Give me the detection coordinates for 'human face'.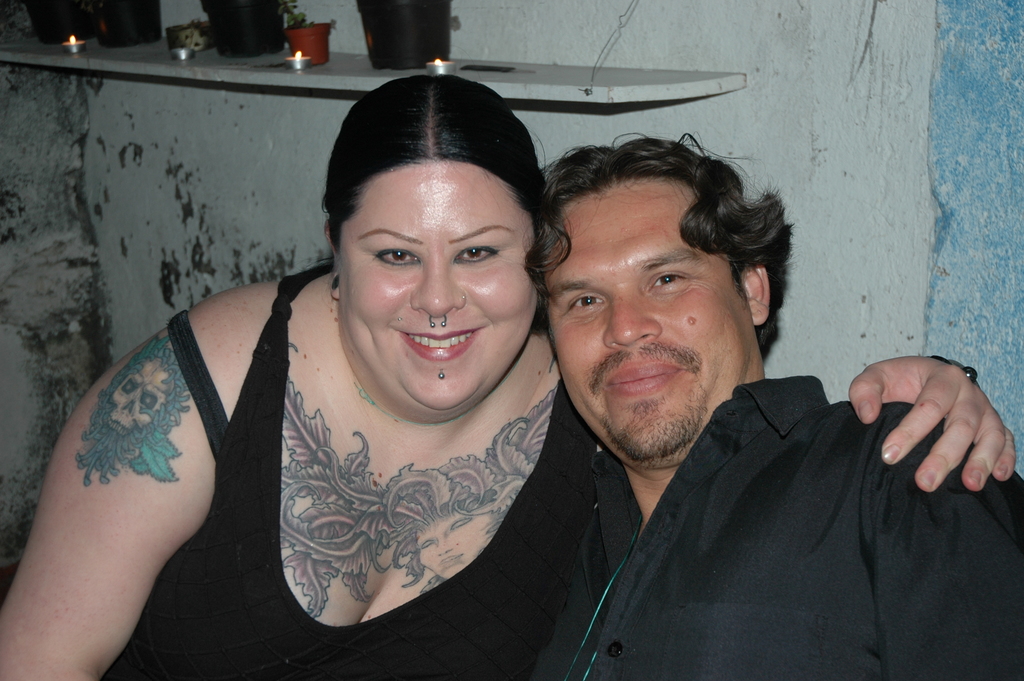
box=[340, 163, 541, 407].
